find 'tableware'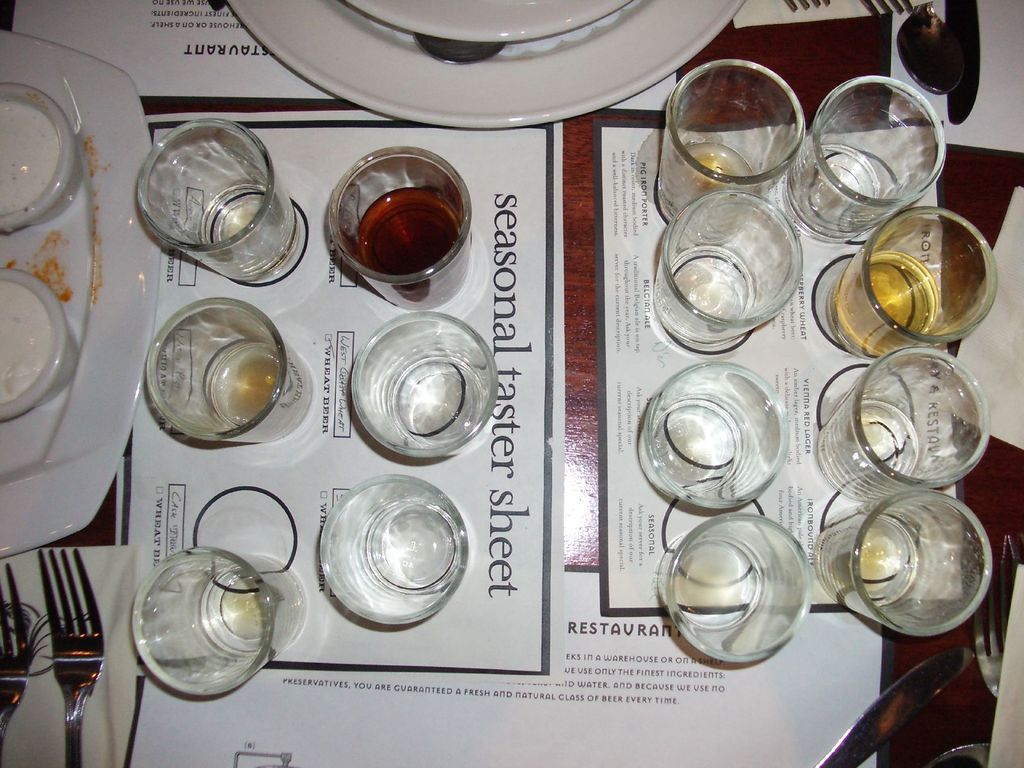
(x1=132, y1=548, x2=306, y2=704)
